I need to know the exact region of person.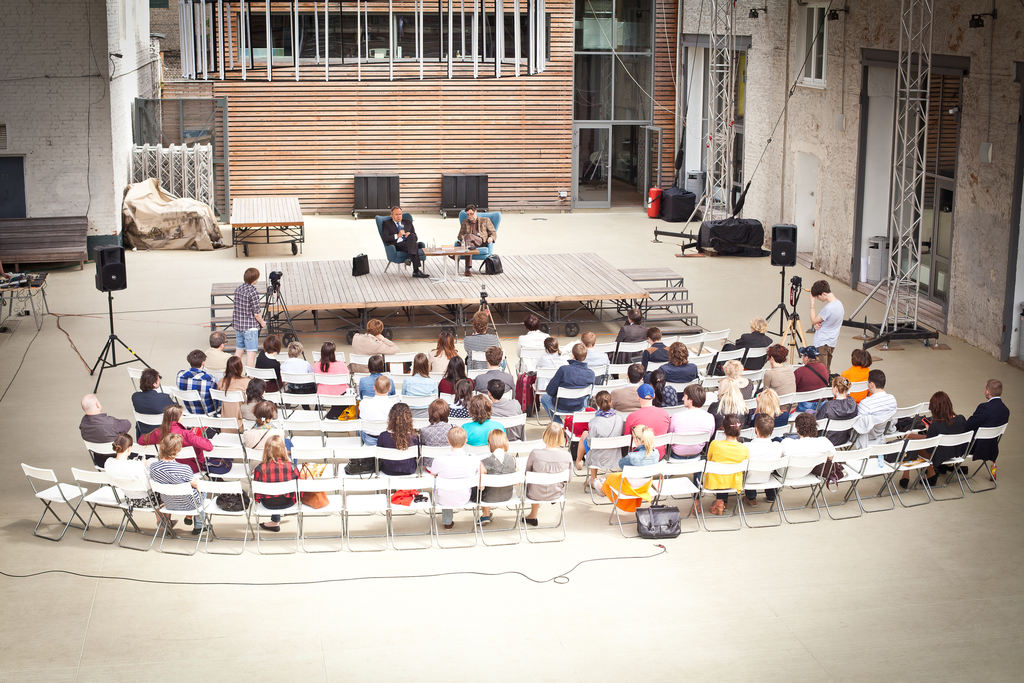
Region: box=[374, 400, 428, 475].
